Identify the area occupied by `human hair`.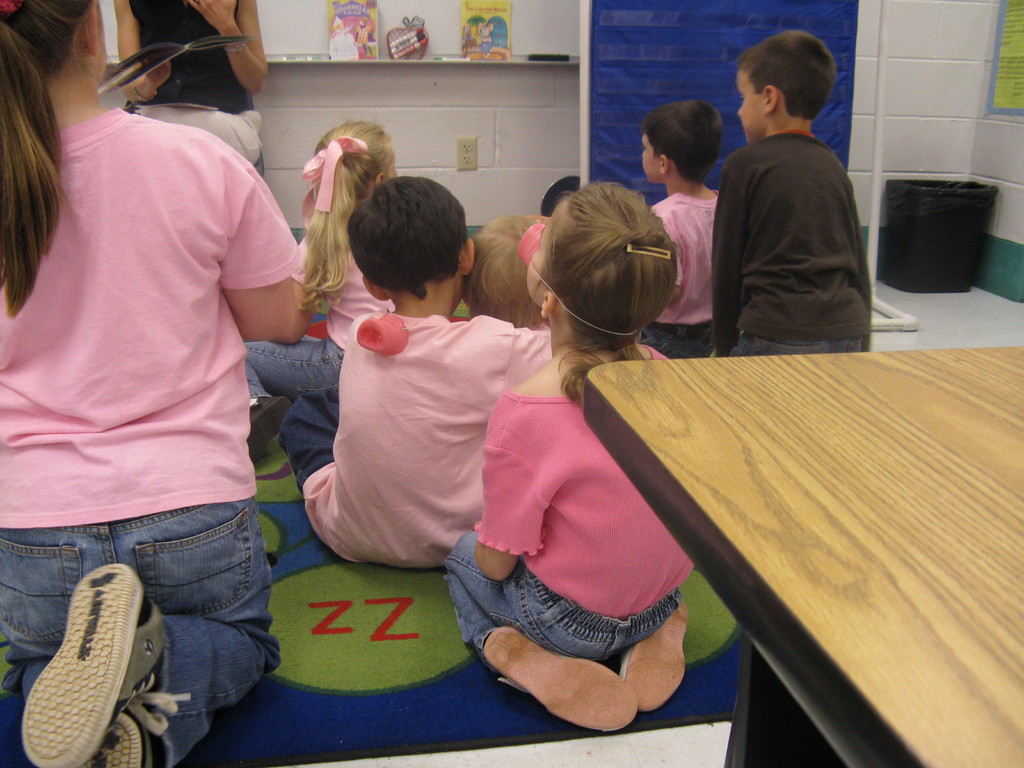
Area: region(536, 172, 580, 218).
